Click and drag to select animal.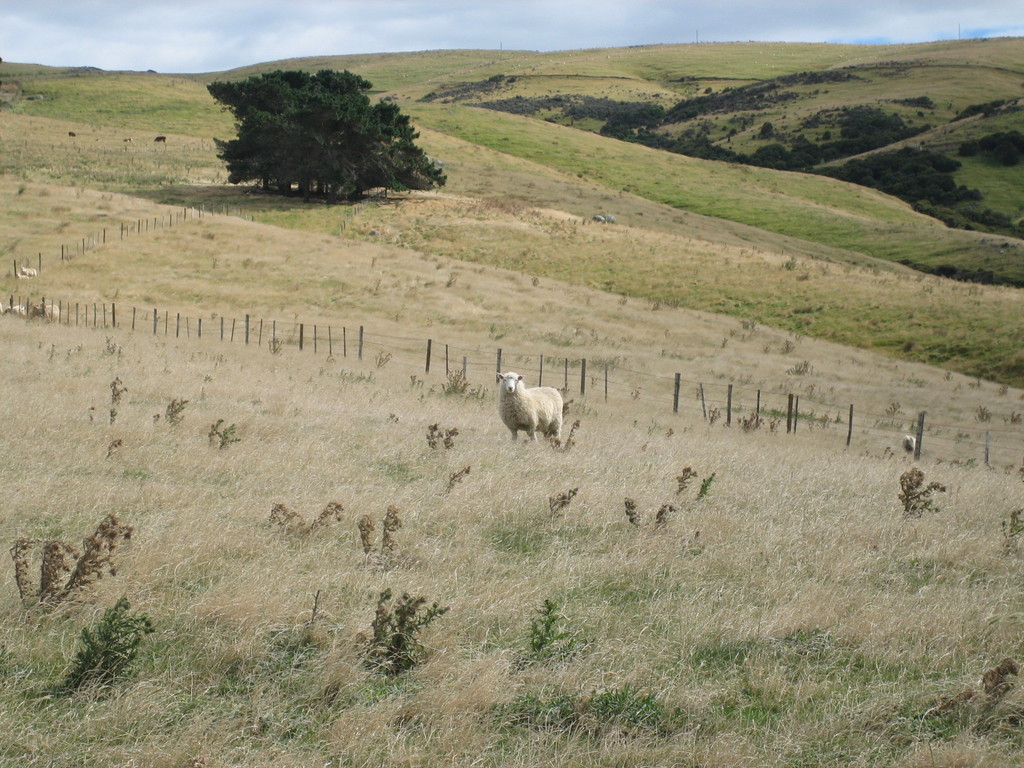
Selection: {"x1": 900, "y1": 436, "x2": 916, "y2": 454}.
